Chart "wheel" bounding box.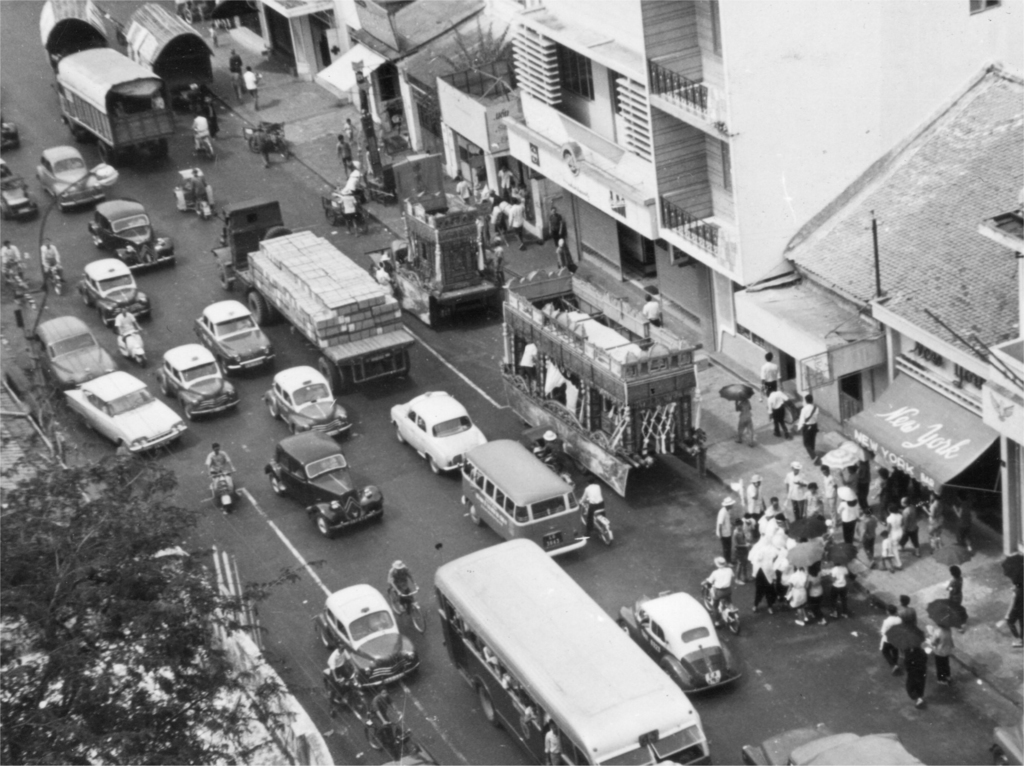
Charted: locate(249, 134, 268, 154).
